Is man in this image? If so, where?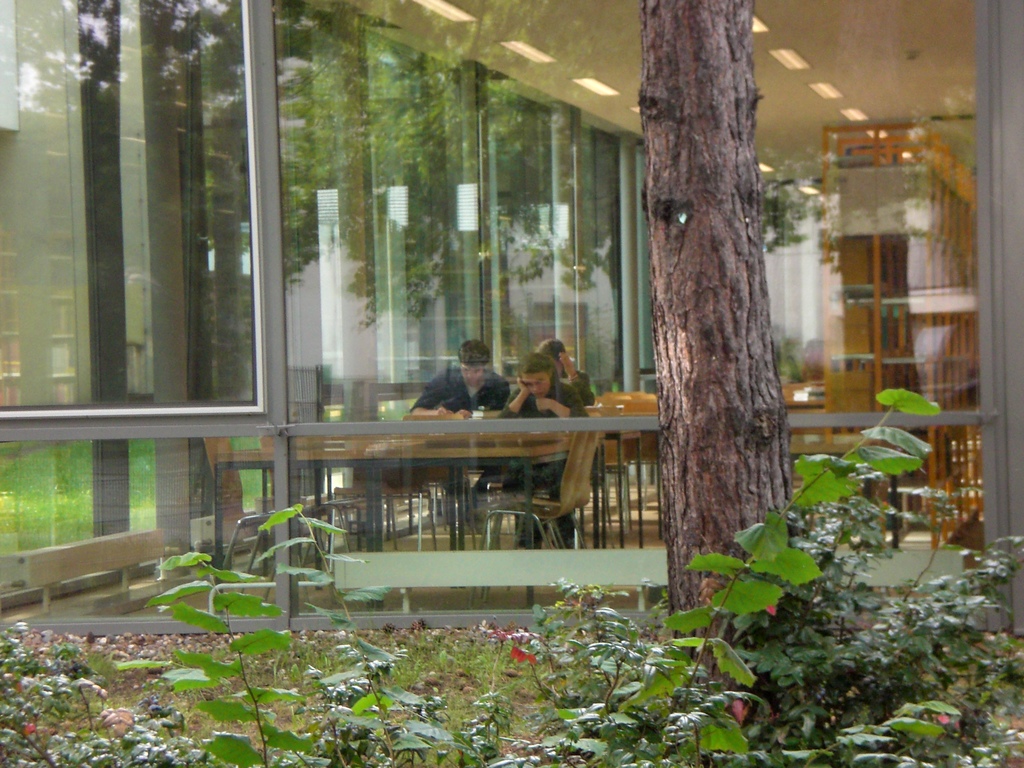
Yes, at (x1=422, y1=337, x2=501, y2=431).
